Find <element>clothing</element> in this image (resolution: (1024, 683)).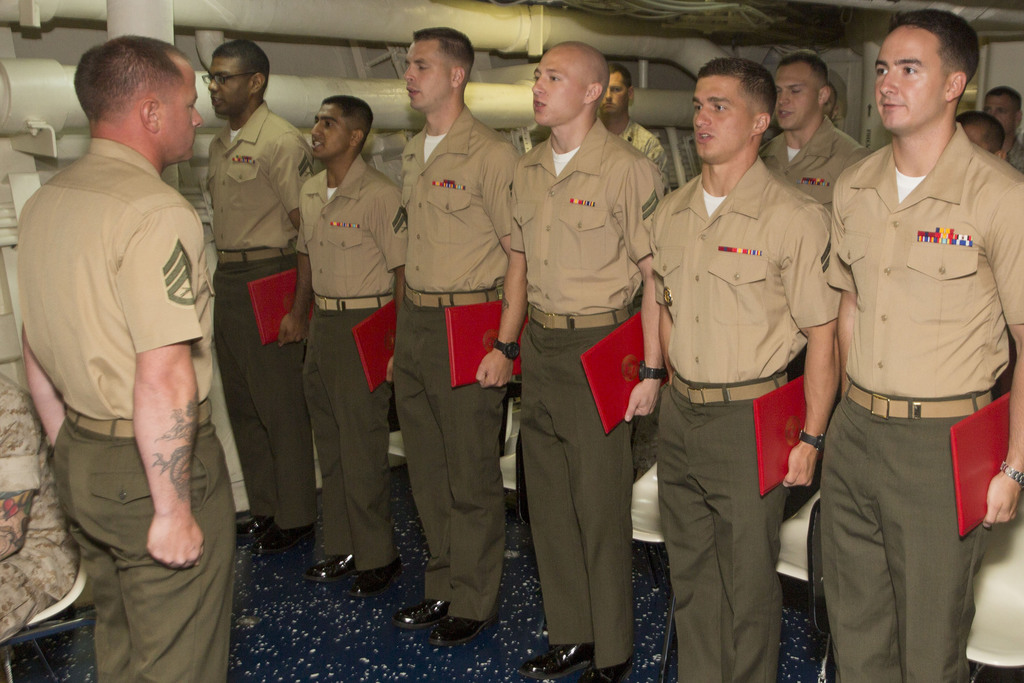
region(205, 100, 319, 522).
